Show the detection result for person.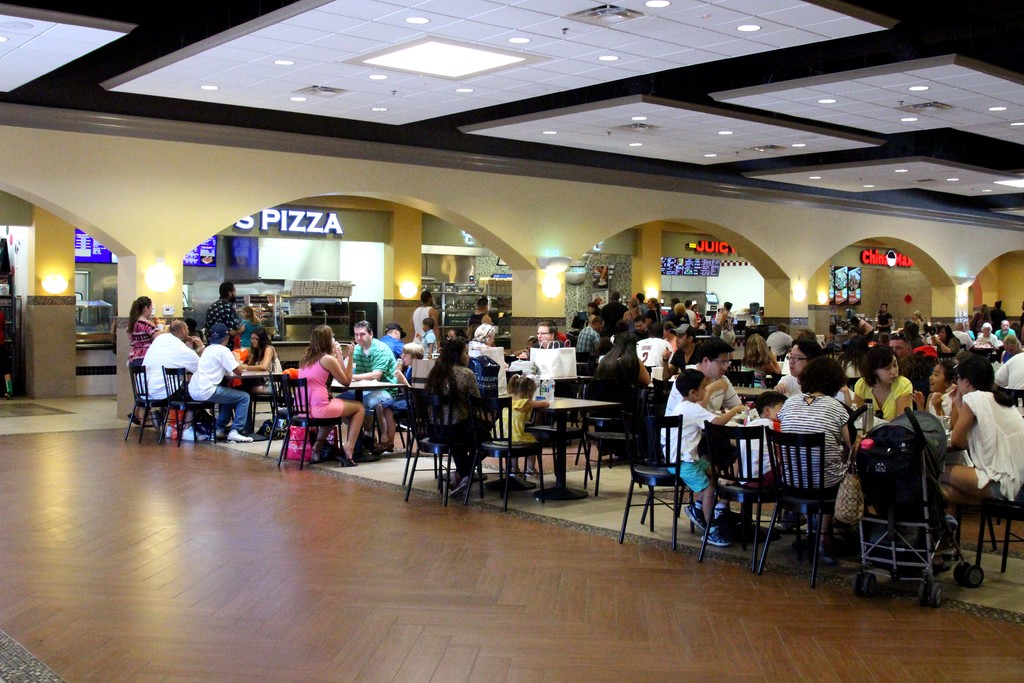
left=131, top=292, right=161, bottom=430.
